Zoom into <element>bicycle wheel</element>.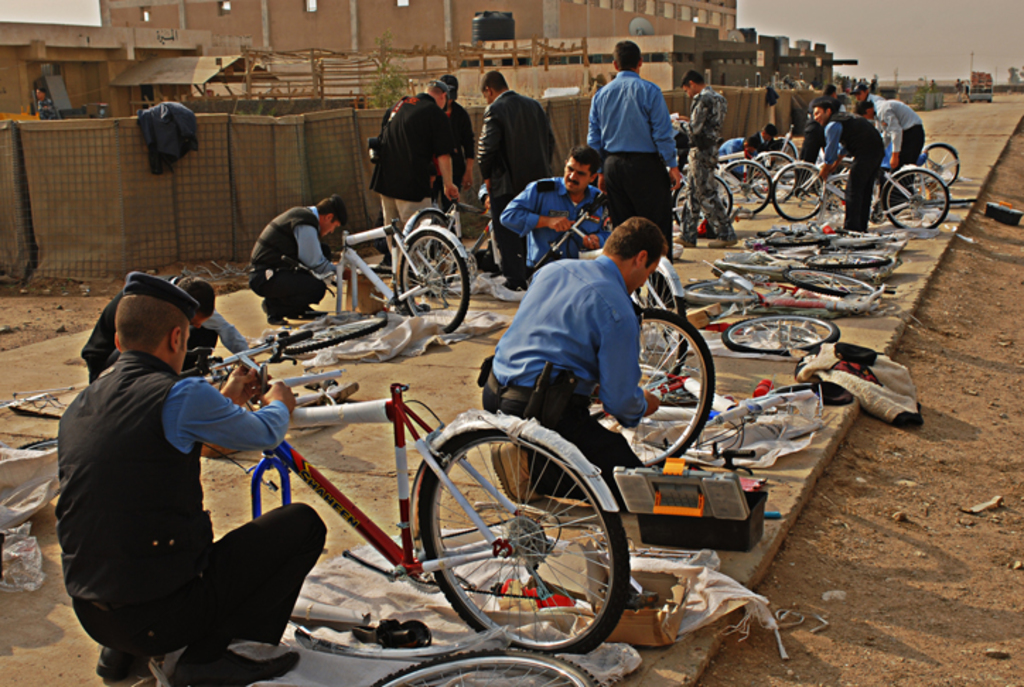
Zoom target: [274, 311, 392, 359].
